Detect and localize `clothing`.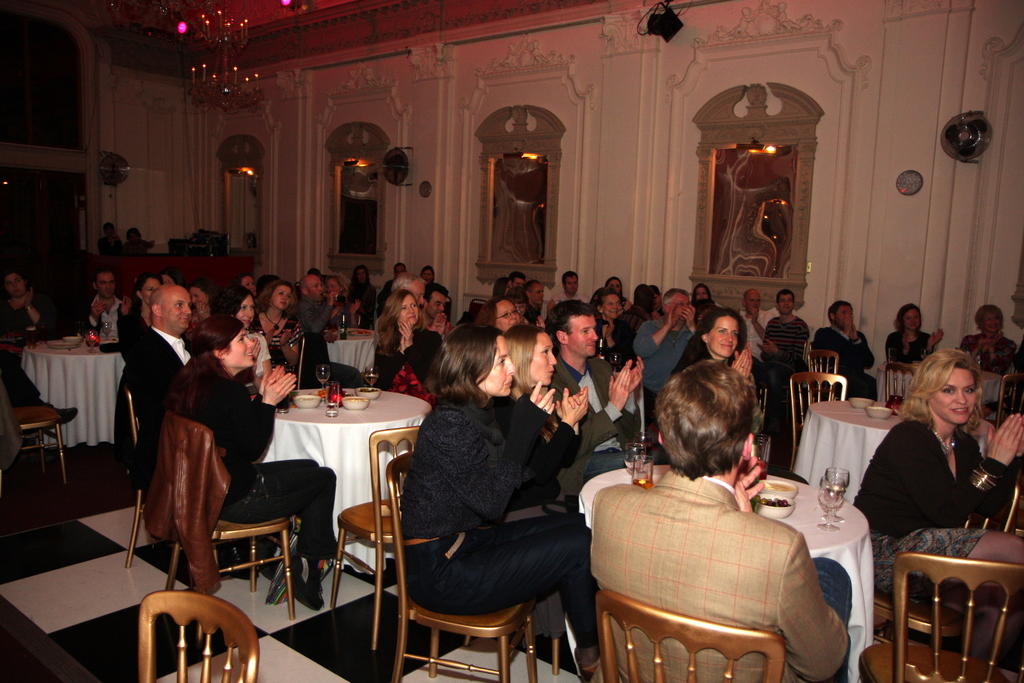
Localized at box(762, 318, 809, 378).
